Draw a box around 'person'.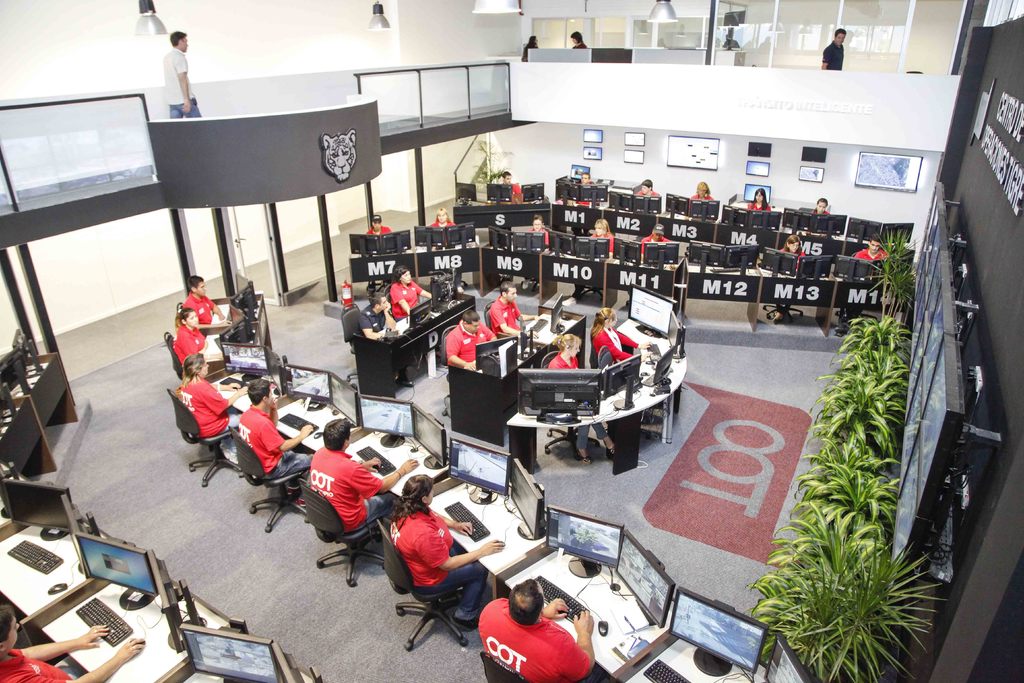
[x1=812, y1=193, x2=833, y2=218].
